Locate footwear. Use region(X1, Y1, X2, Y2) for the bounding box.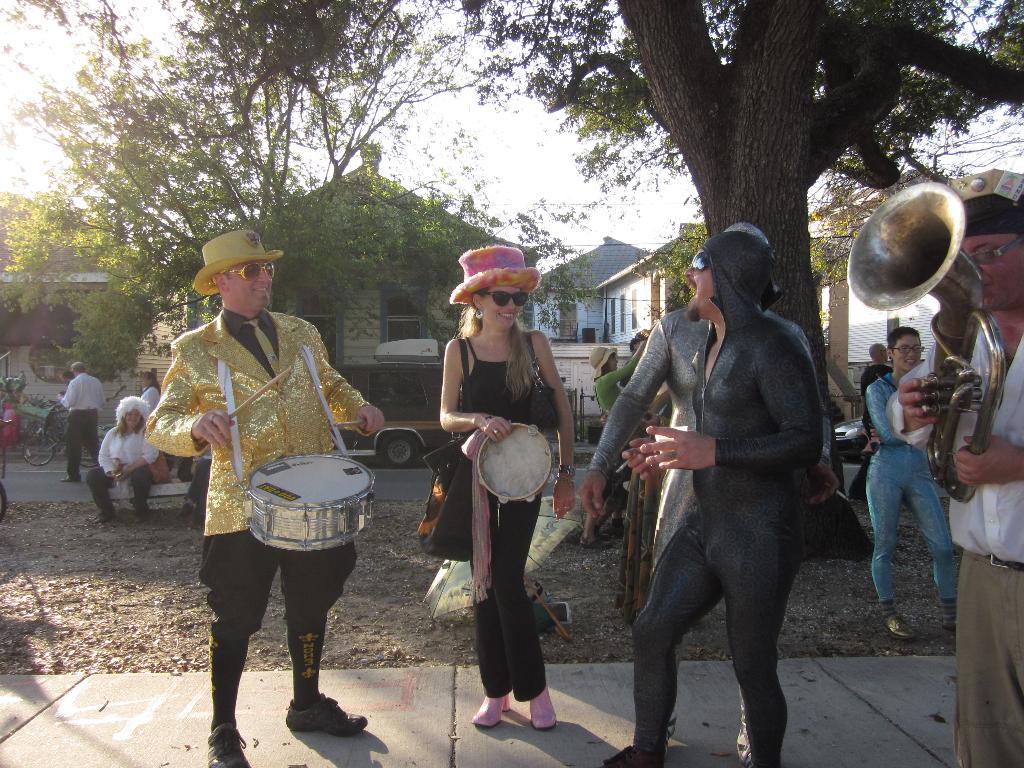
region(88, 509, 115, 527).
